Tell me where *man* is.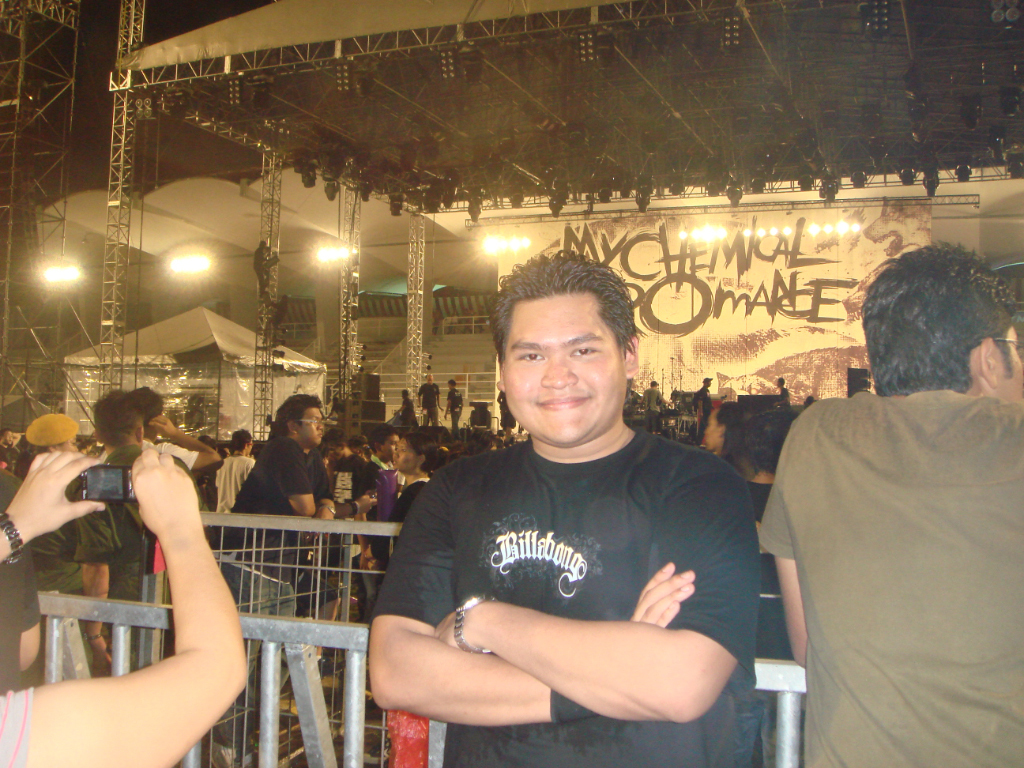
*man* is at [left=222, top=392, right=334, bottom=658].
